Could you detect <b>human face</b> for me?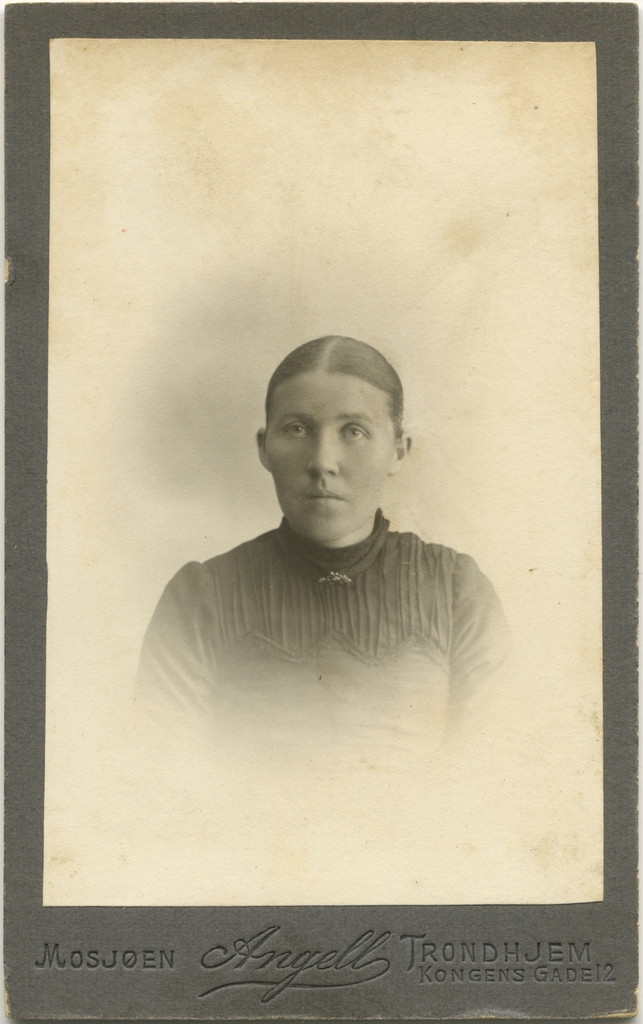
Detection result: rect(267, 378, 399, 545).
